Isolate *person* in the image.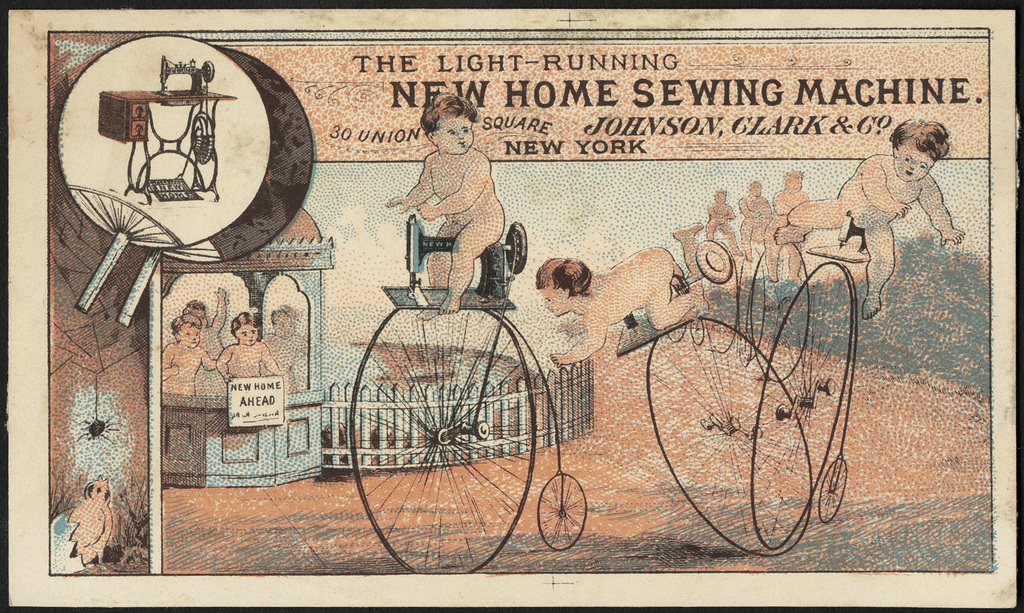
Isolated region: {"left": 418, "top": 101, "right": 515, "bottom": 328}.
